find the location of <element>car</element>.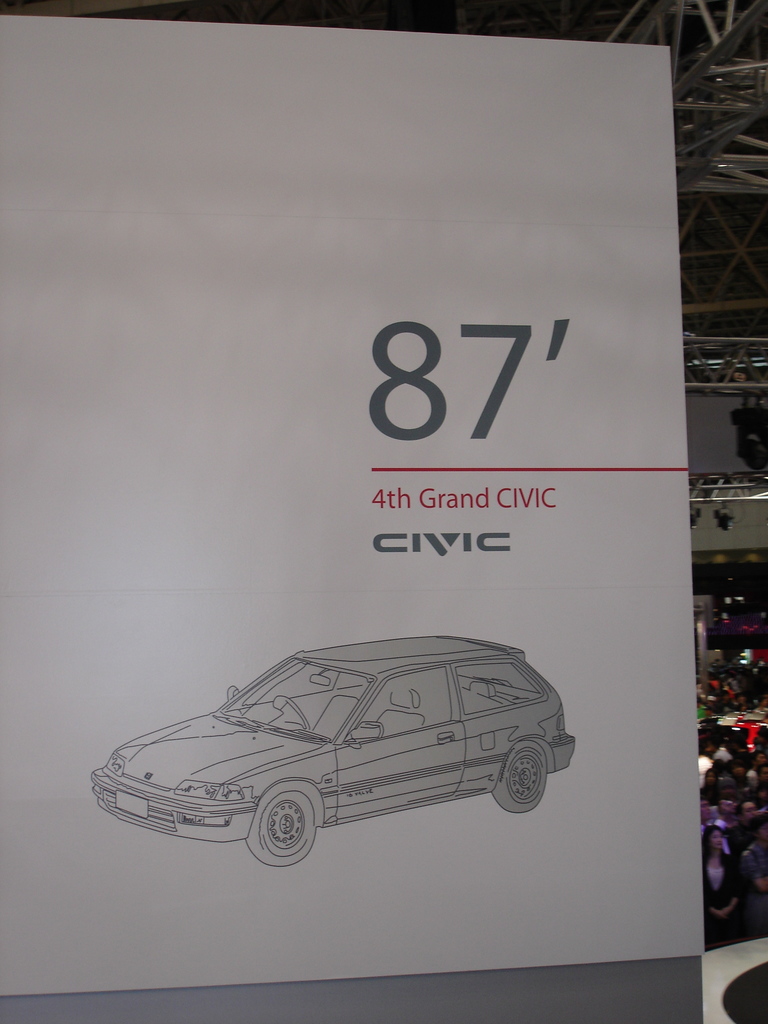
Location: locate(98, 634, 579, 870).
